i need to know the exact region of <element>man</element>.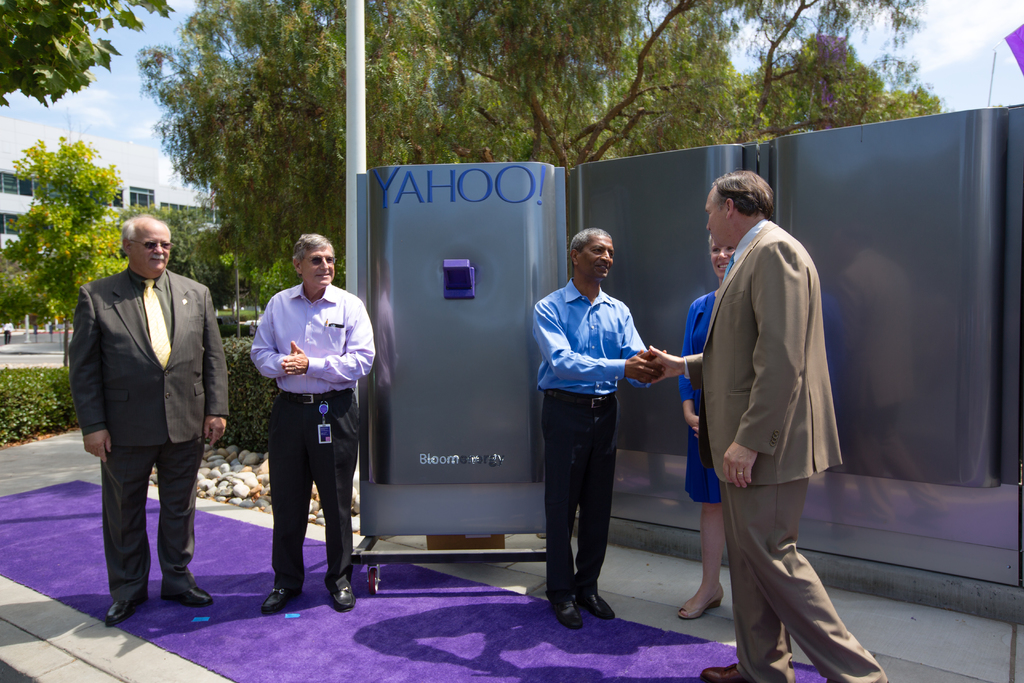
Region: Rect(252, 229, 380, 616).
